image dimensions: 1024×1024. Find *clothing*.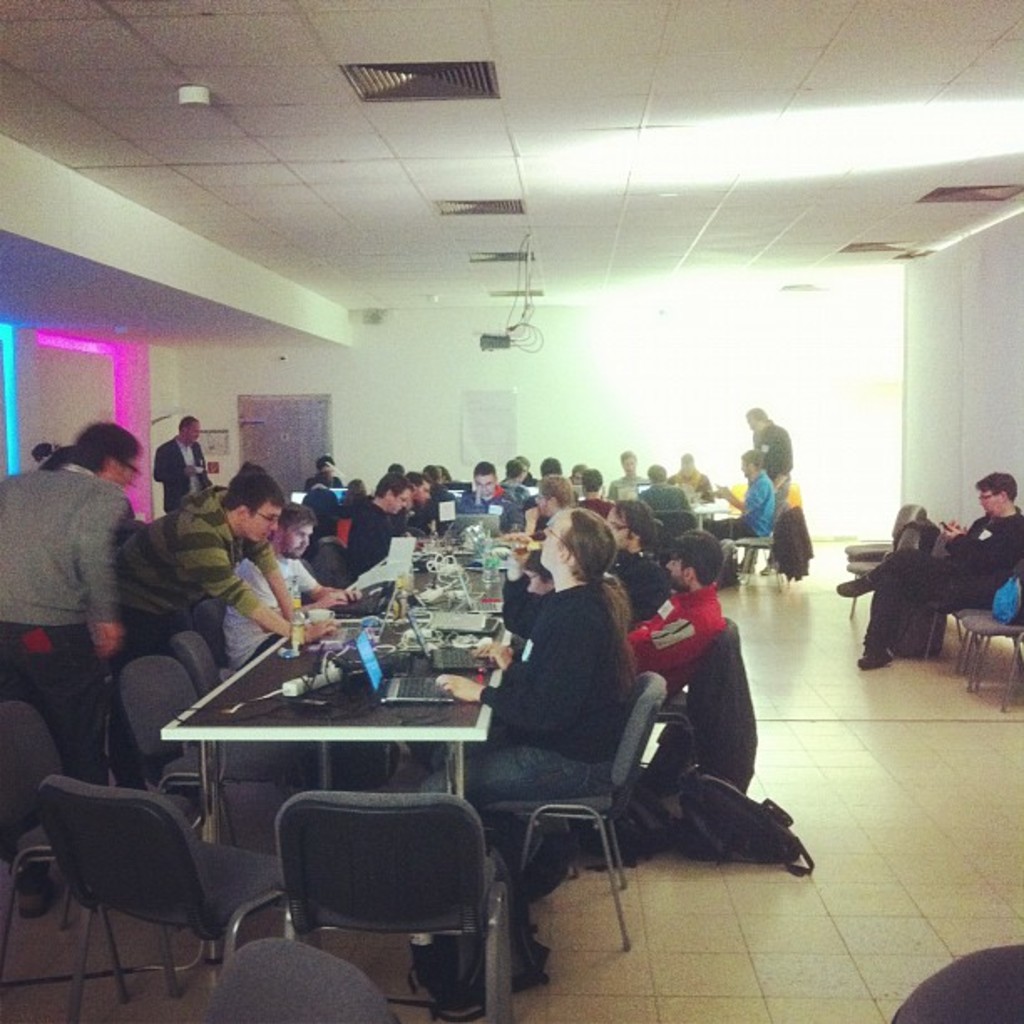
<box>157,440,212,530</box>.
